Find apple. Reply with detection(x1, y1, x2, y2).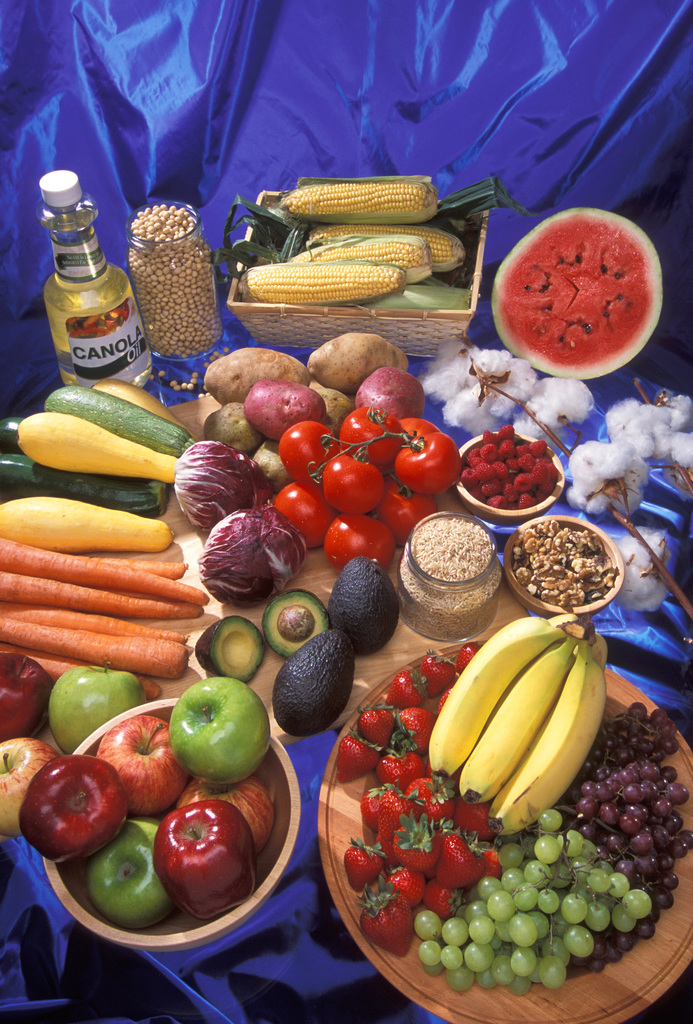
detection(44, 664, 143, 755).
